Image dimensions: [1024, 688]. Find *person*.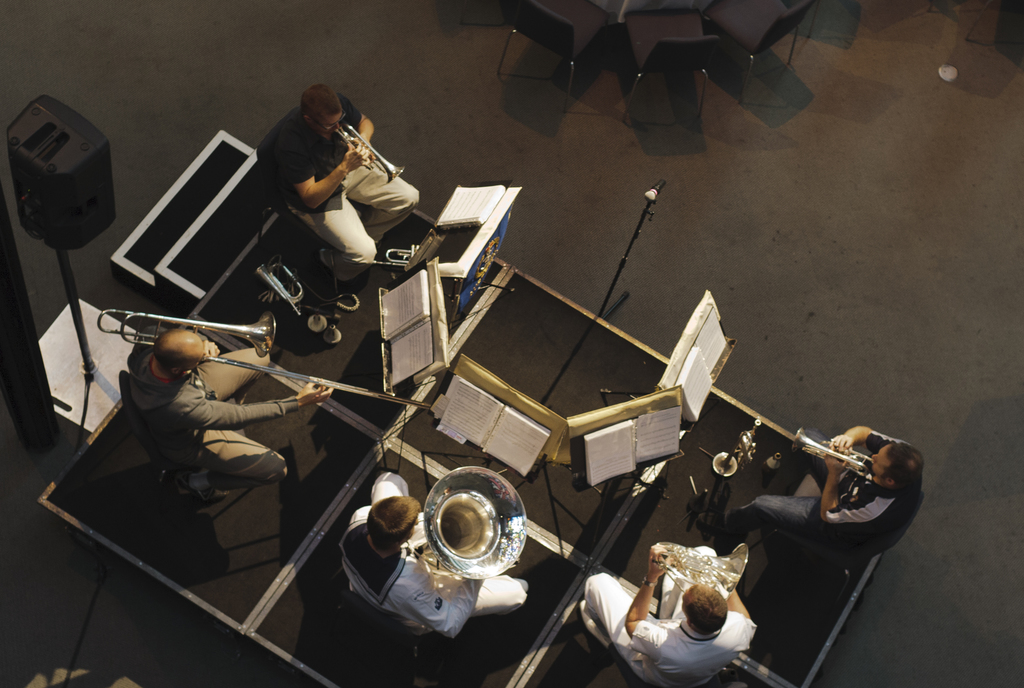
[341,472,531,634].
